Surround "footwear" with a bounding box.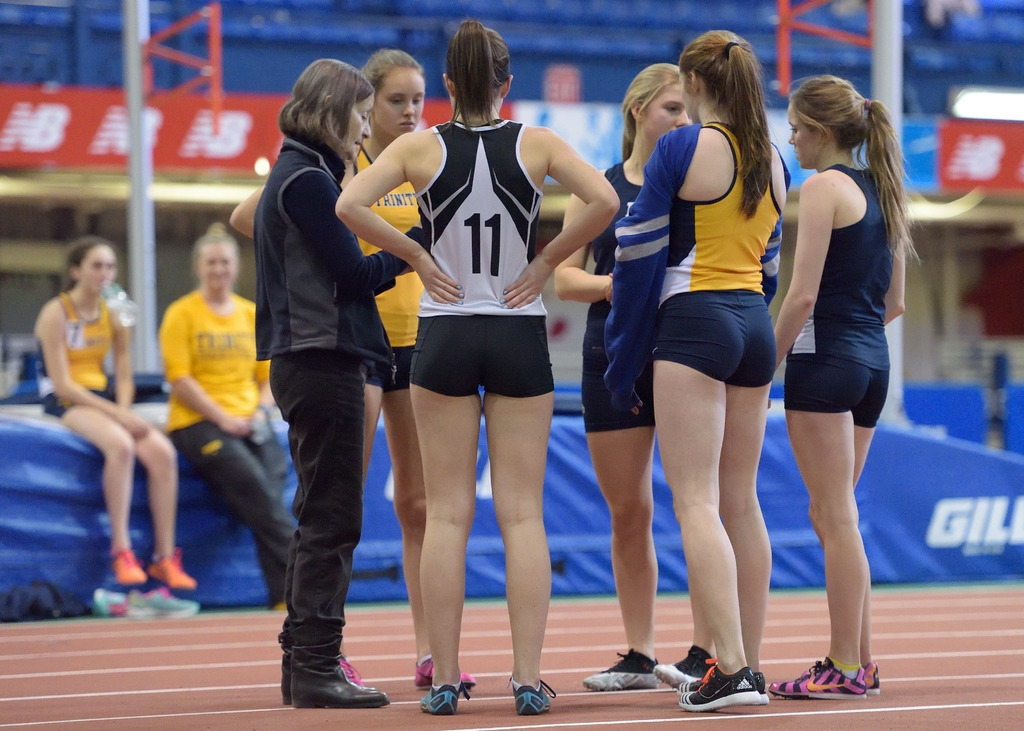
pyautogui.locateOnScreen(507, 678, 558, 714).
